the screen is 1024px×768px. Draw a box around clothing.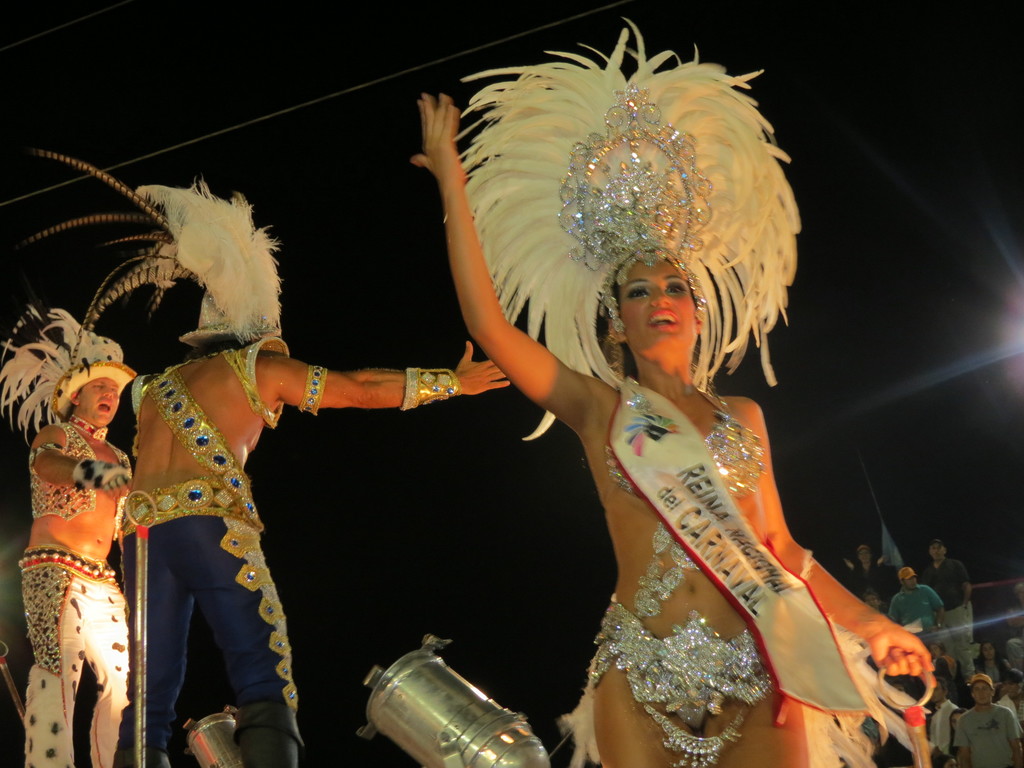
949,691,1004,766.
